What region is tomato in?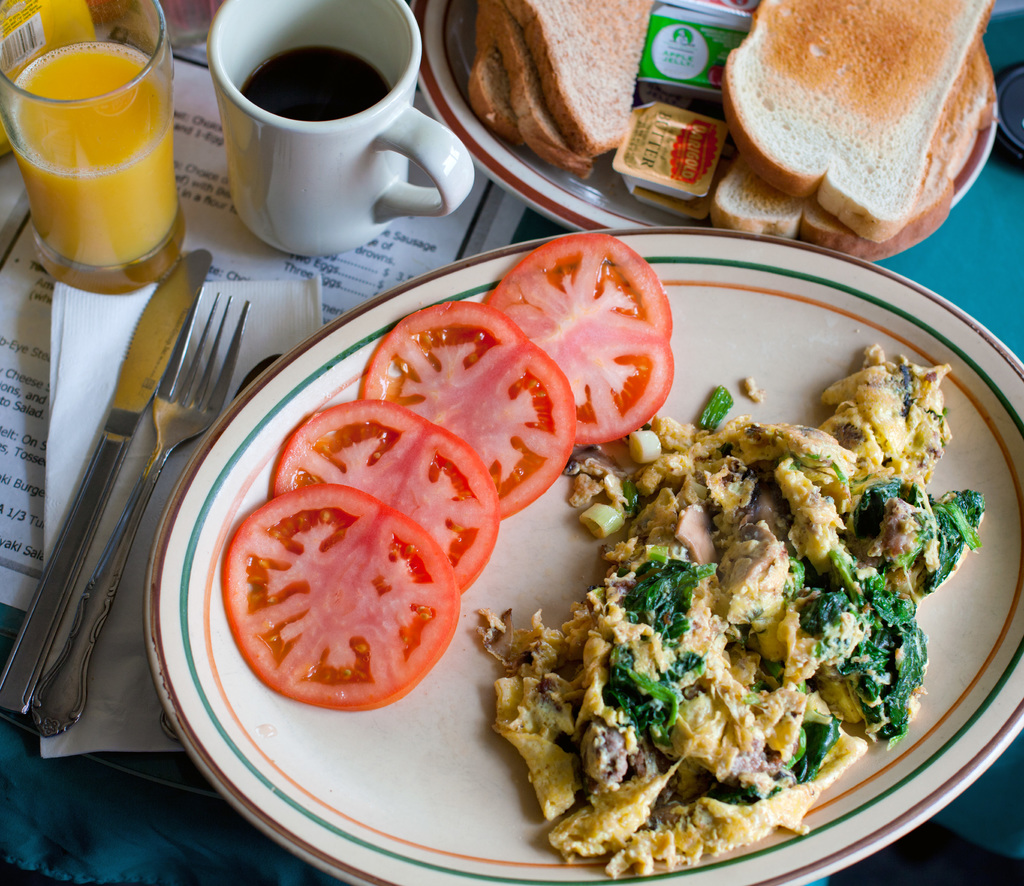
locate(479, 235, 672, 443).
